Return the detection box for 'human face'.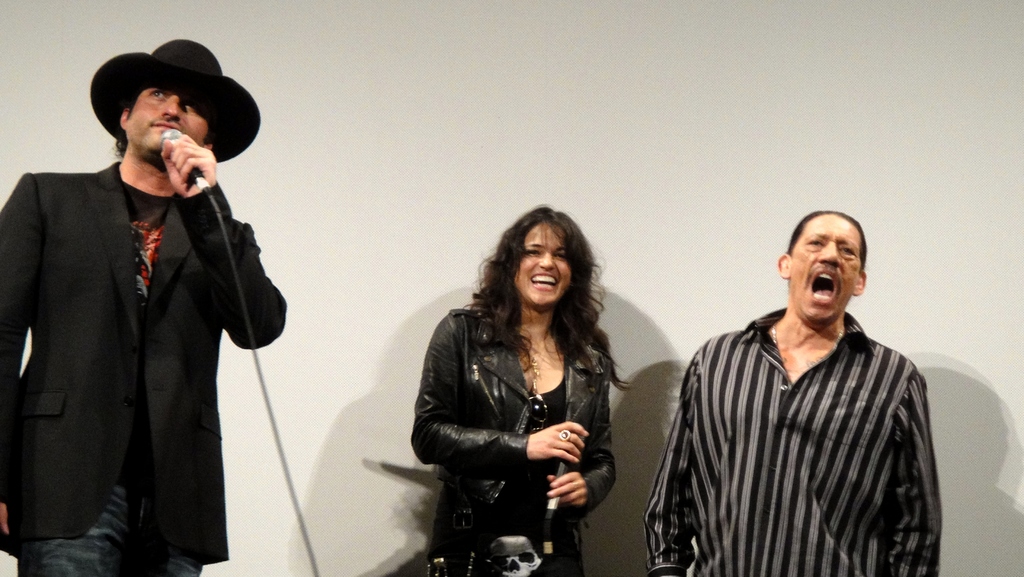
[x1=127, y1=73, x2=209, y2=157].
